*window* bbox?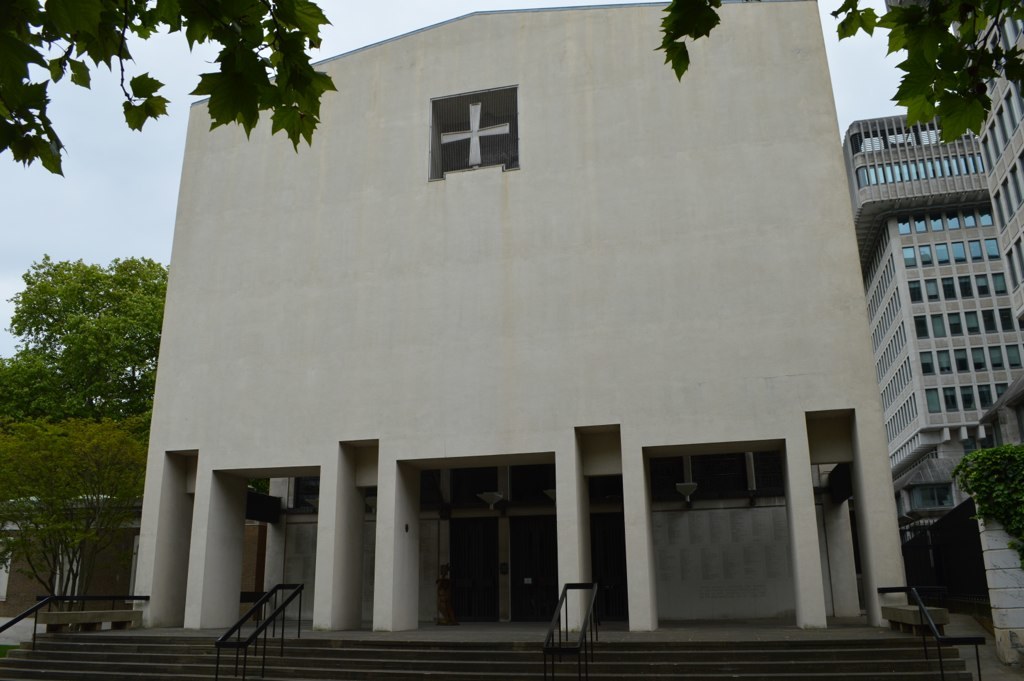
[x1=908, y1=280, x2=925, y2=307]
